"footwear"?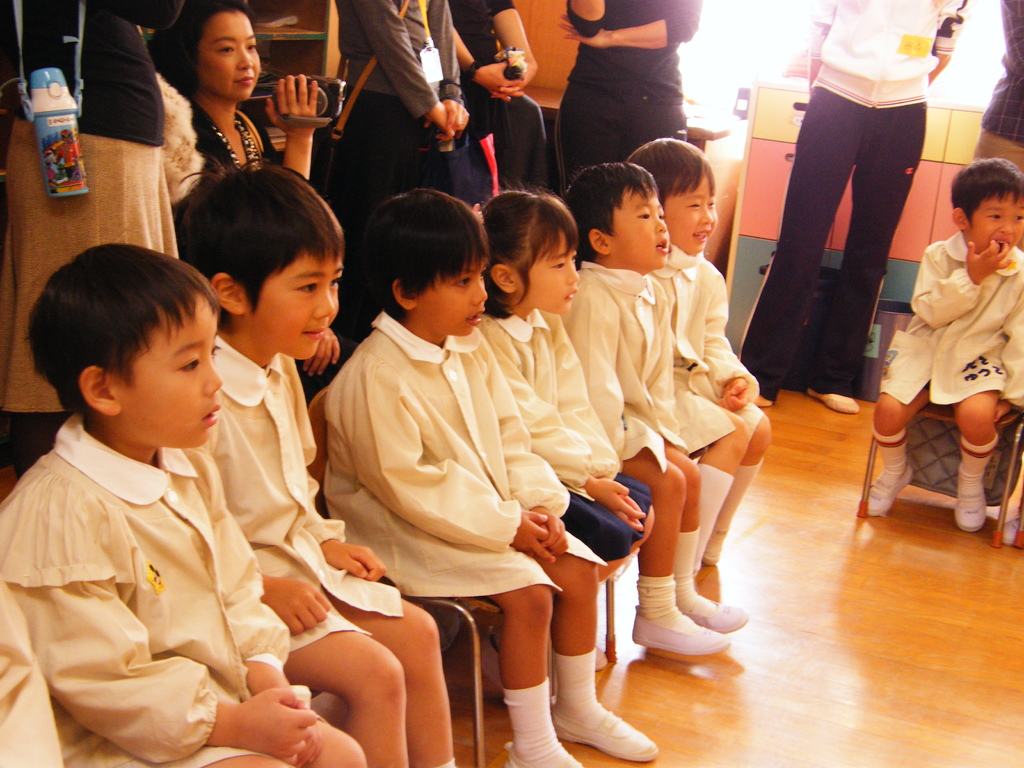
bbox(684, 598, 747, 631)
